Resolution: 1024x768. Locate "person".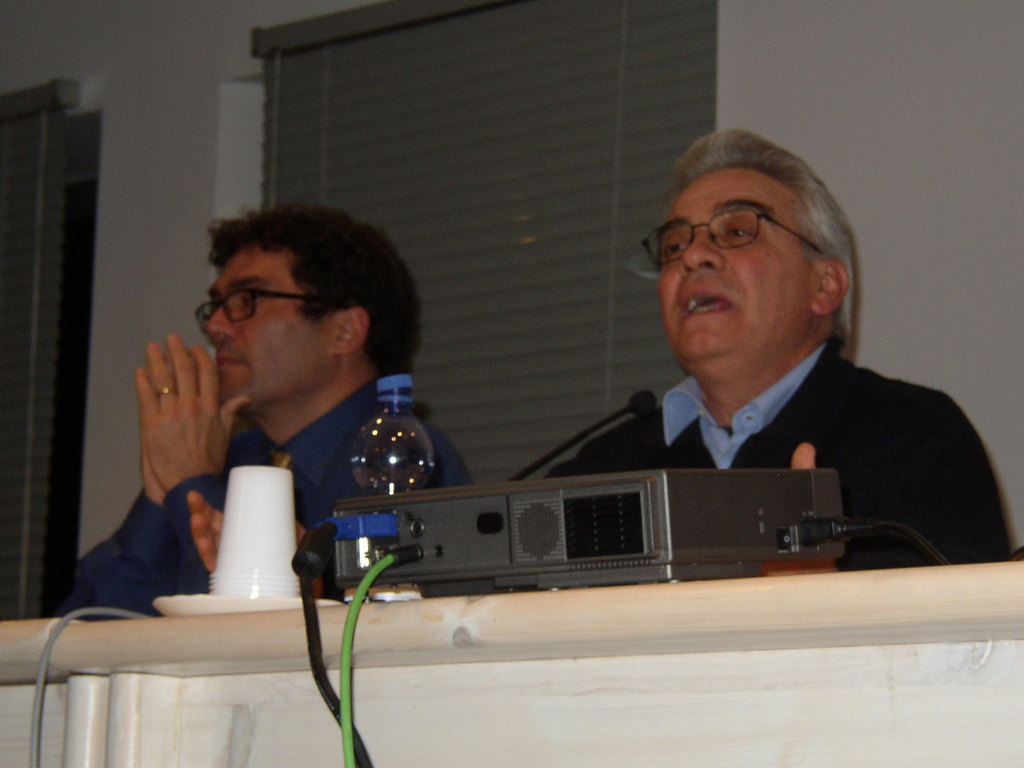
(531,136,982,589).
